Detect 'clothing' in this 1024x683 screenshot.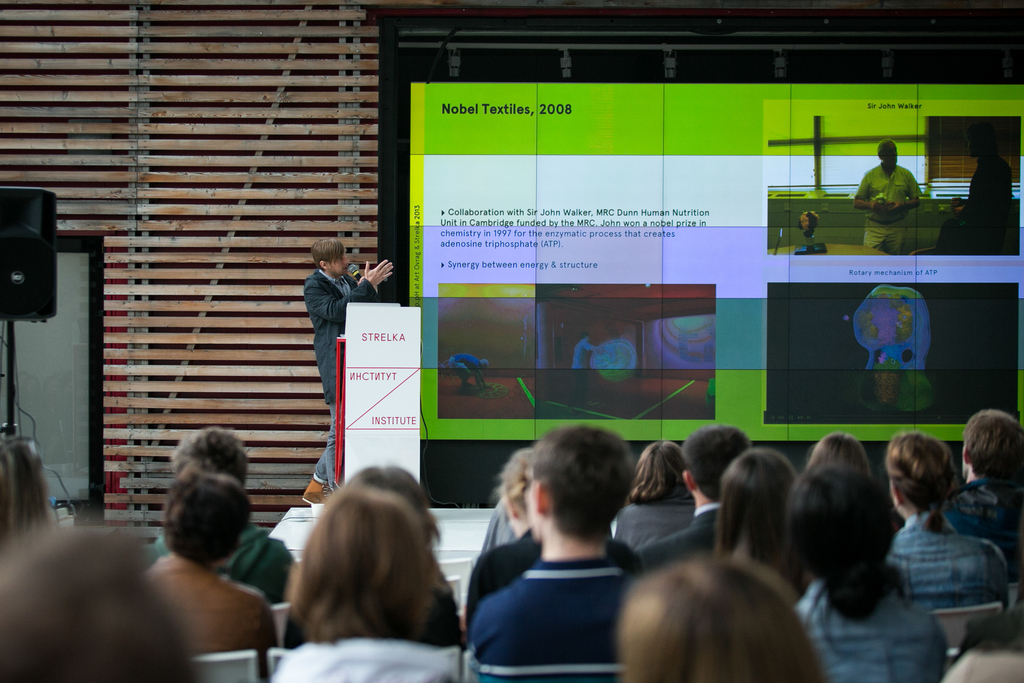
Detection: x1=948 y1=479 x2=1023 y2=587.
